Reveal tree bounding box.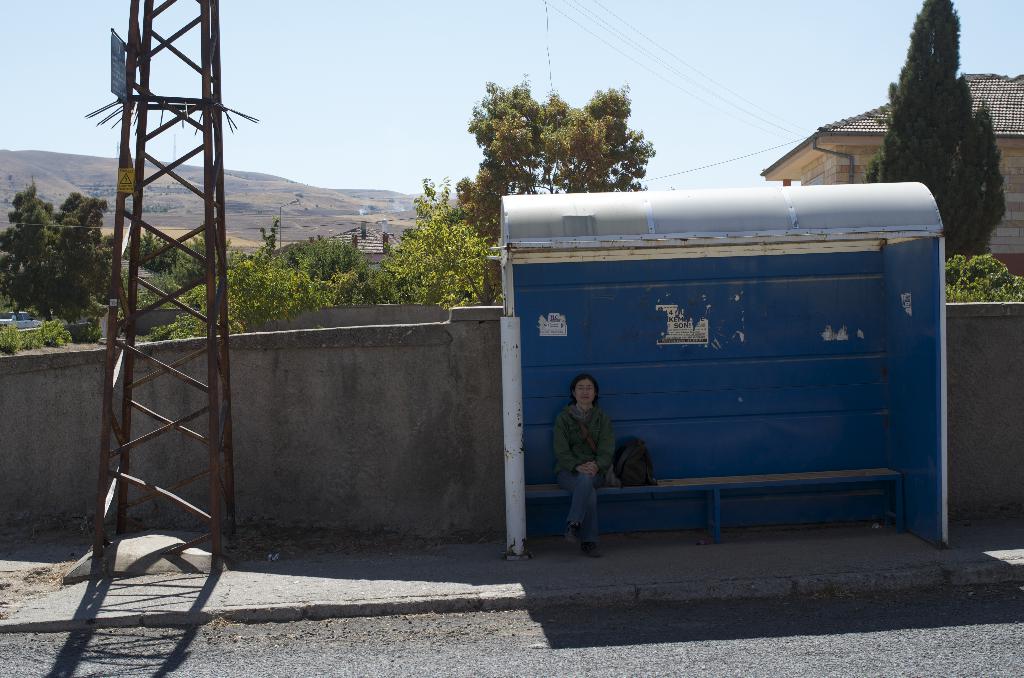
Revealed: crop(9, 320, 73, 350).
